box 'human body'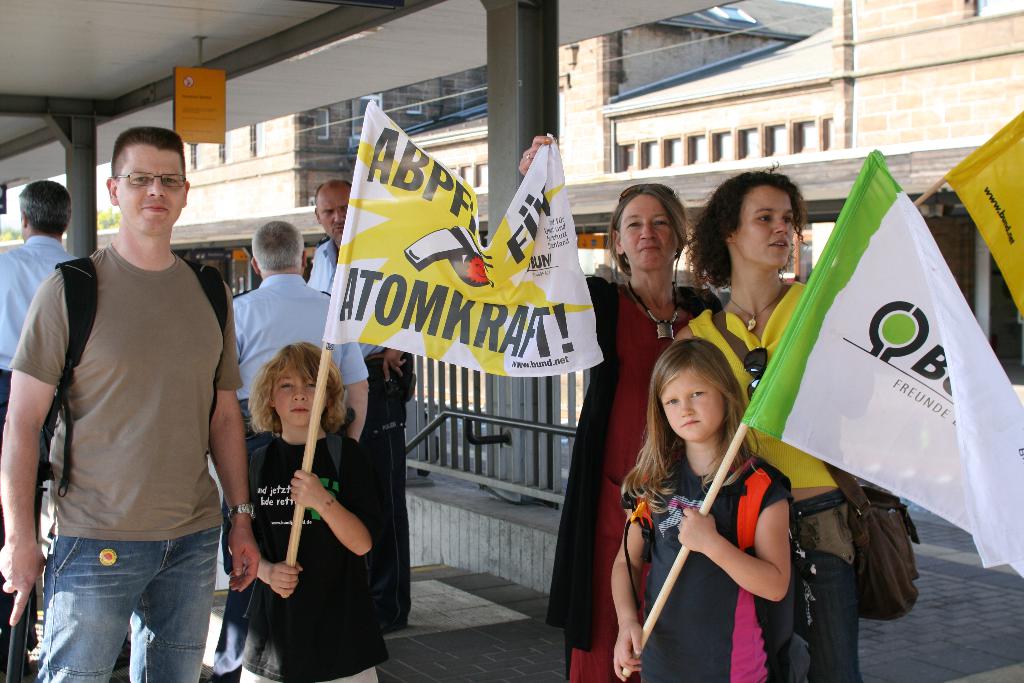
Rect(519, 136, 724, 681)
